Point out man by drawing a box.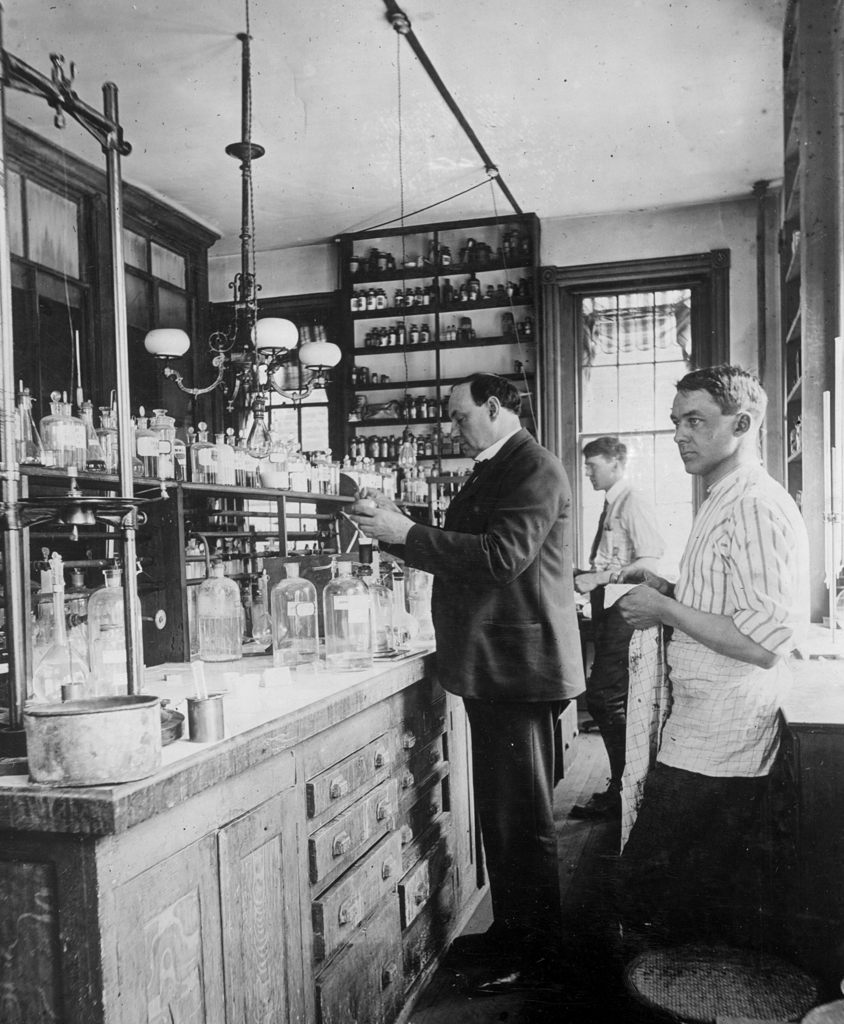
563, 438, 670, 812.
